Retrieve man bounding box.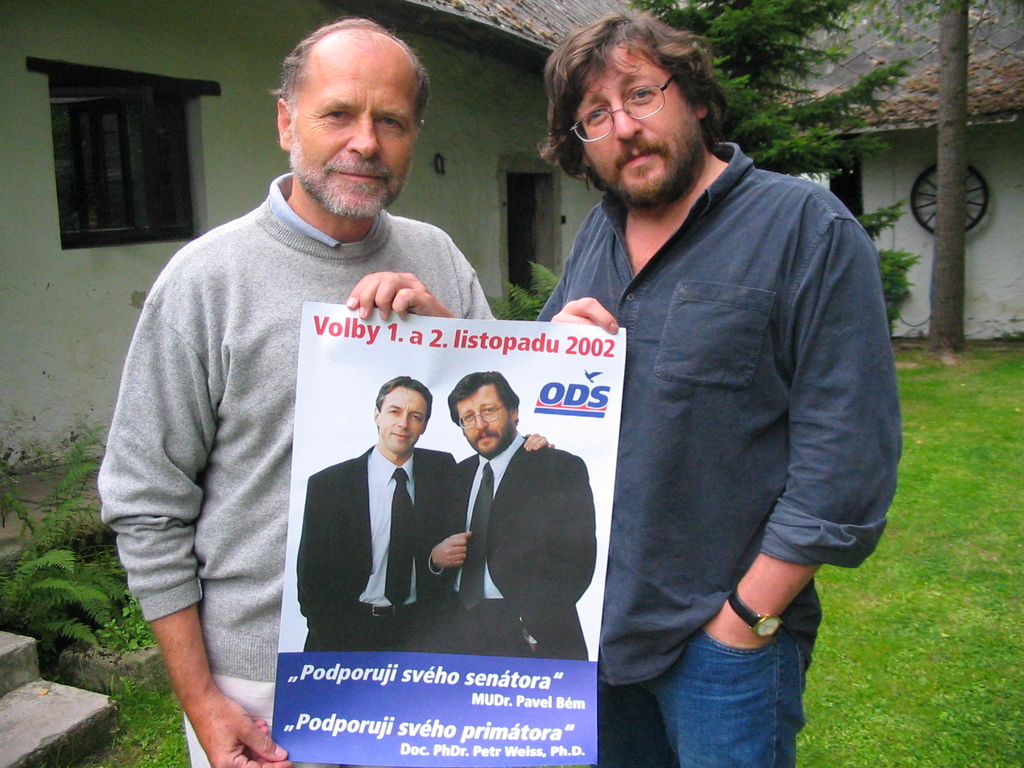
Bounding box: Rect(95, 20, 499, 767).
